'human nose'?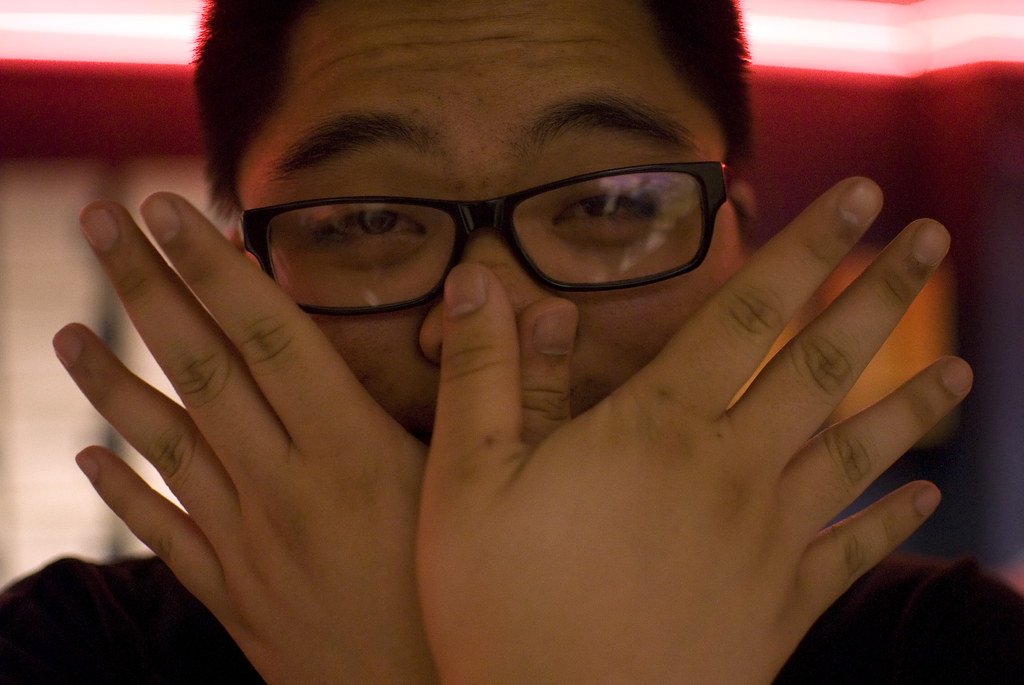
{"left": 415, "top": 212, "right": 533, "bottom": 388}
